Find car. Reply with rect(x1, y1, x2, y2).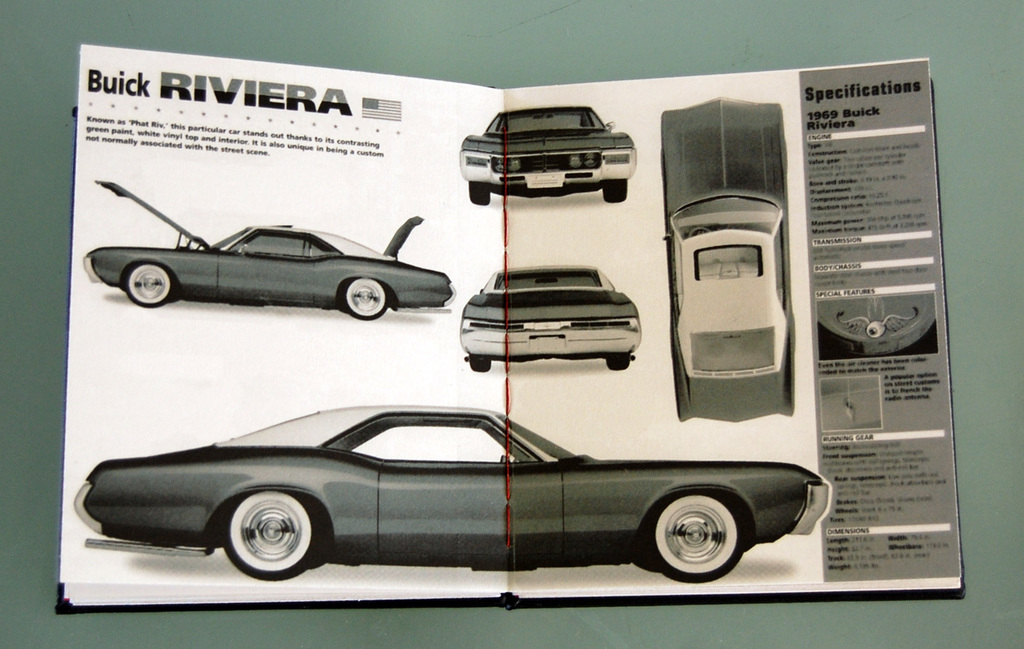
rect(457, 103, 636, 204).
